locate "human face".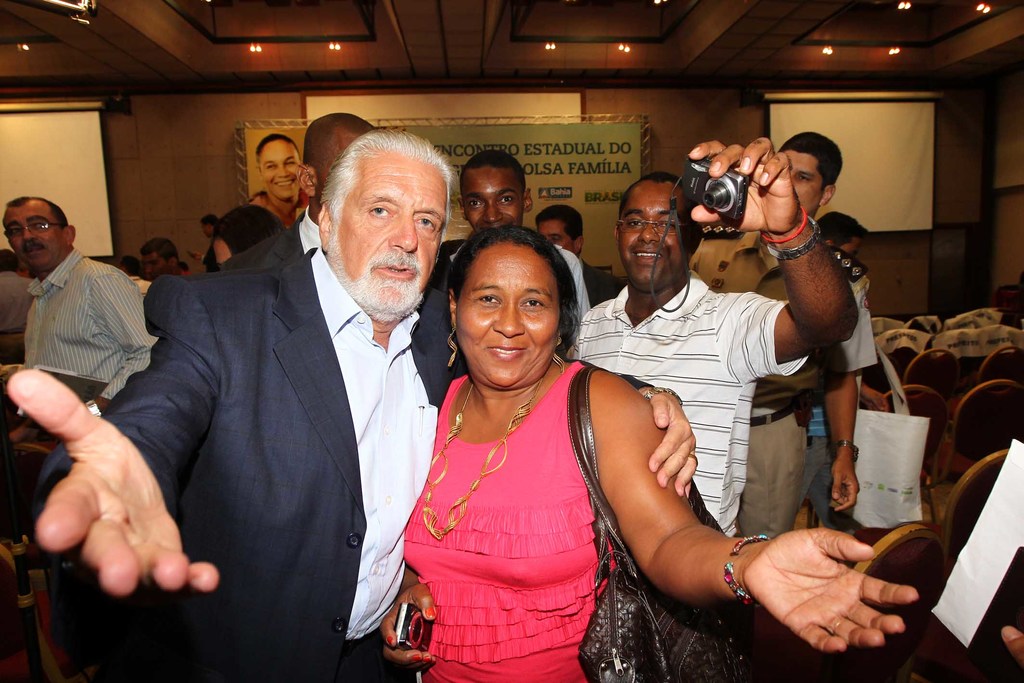
Bounding box: l=618, t=183, r=695, b=288.
